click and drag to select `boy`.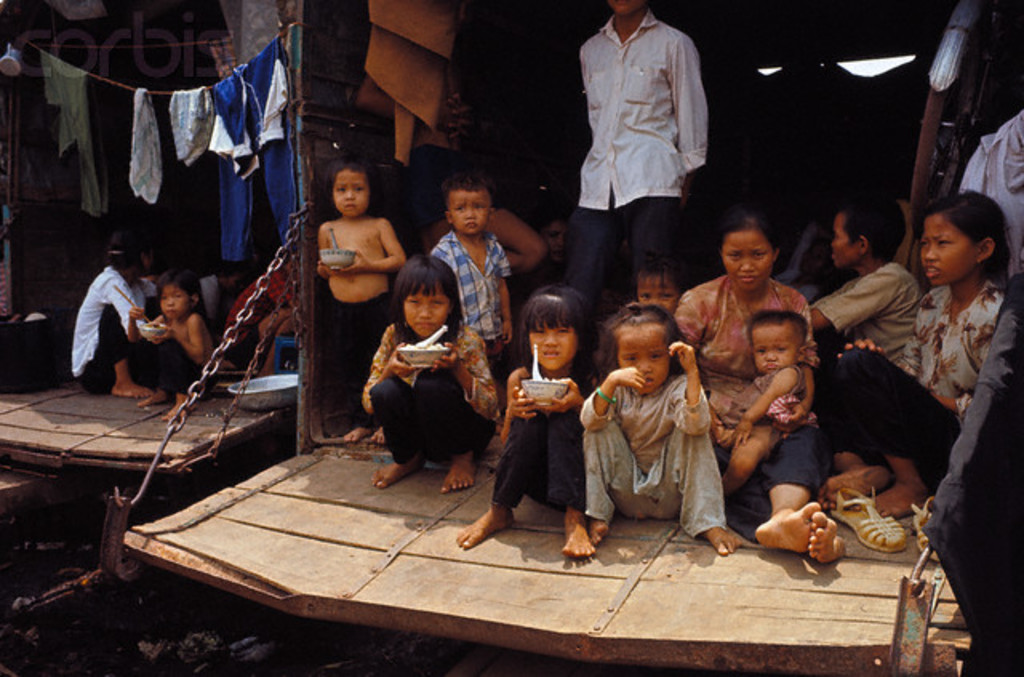
Selection: [432, 173, 512, 381].
